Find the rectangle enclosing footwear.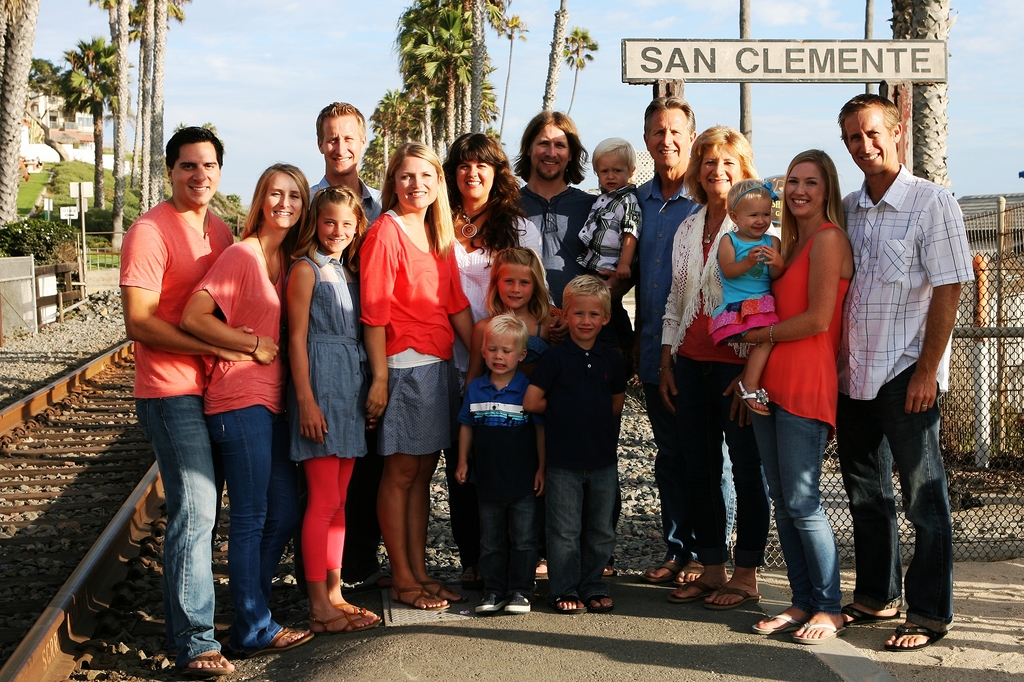
bbox=(471, 593, 509, 615).
